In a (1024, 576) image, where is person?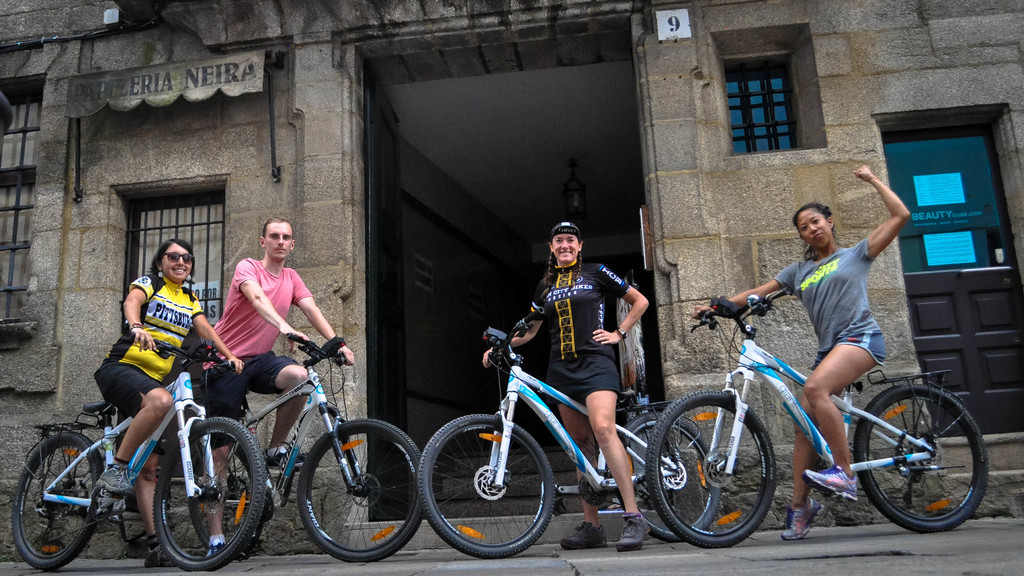
<box>92,236,241,548</box>.
